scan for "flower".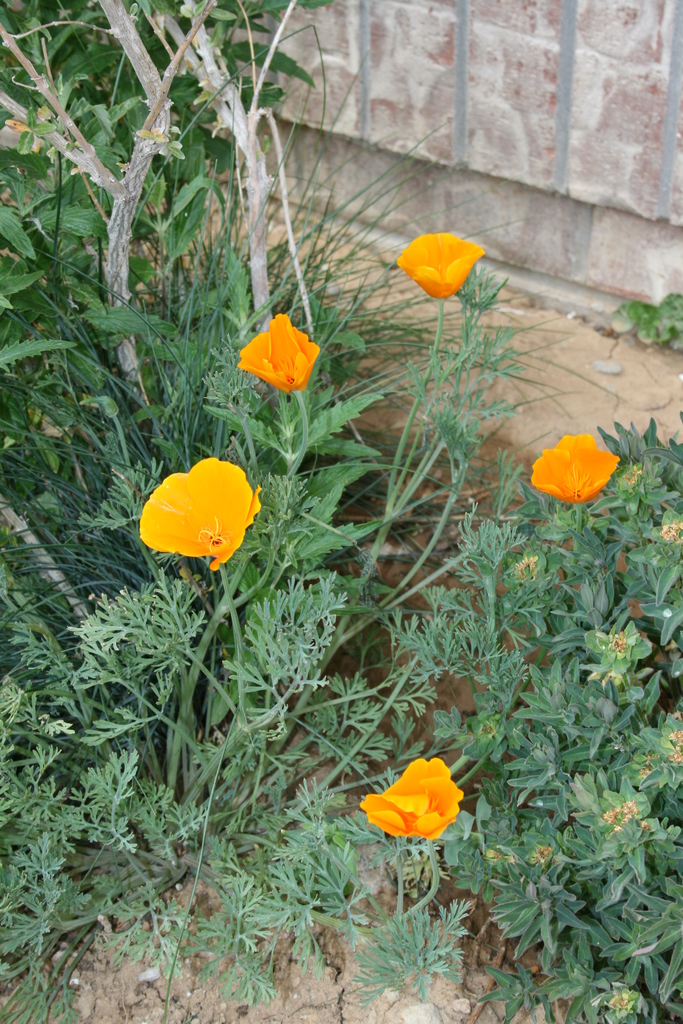
Scan result: (x1=138, y1=455, x2=268, y2=567).
